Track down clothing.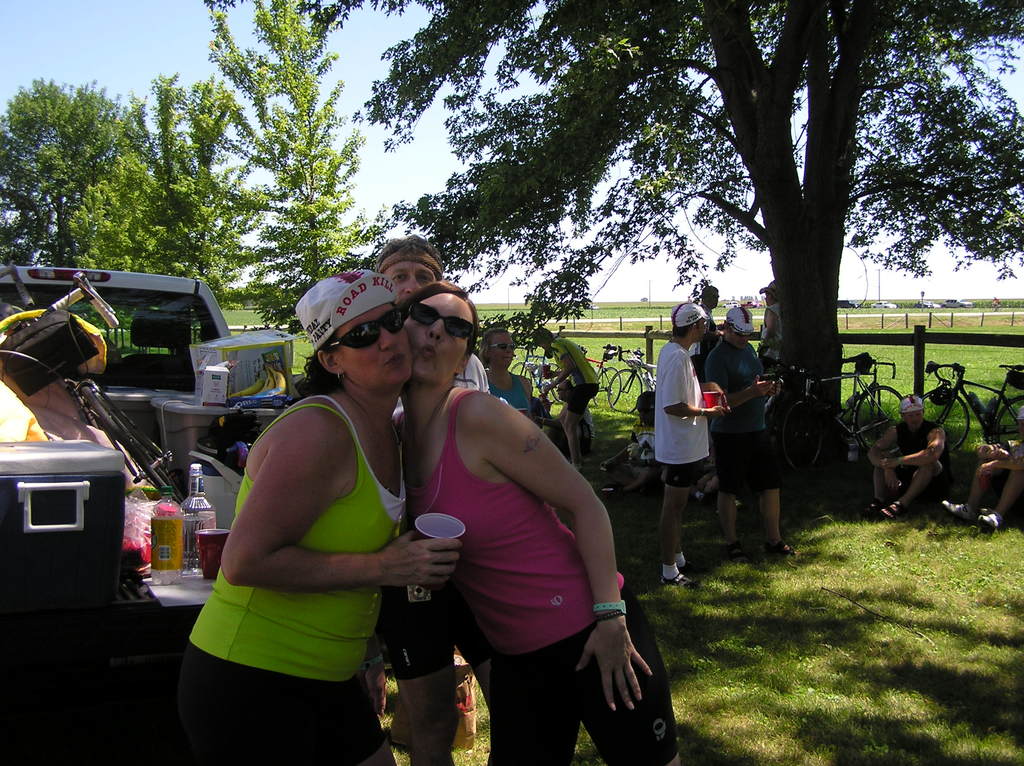
Tracked to select_region(454, 353, 490, 390).
